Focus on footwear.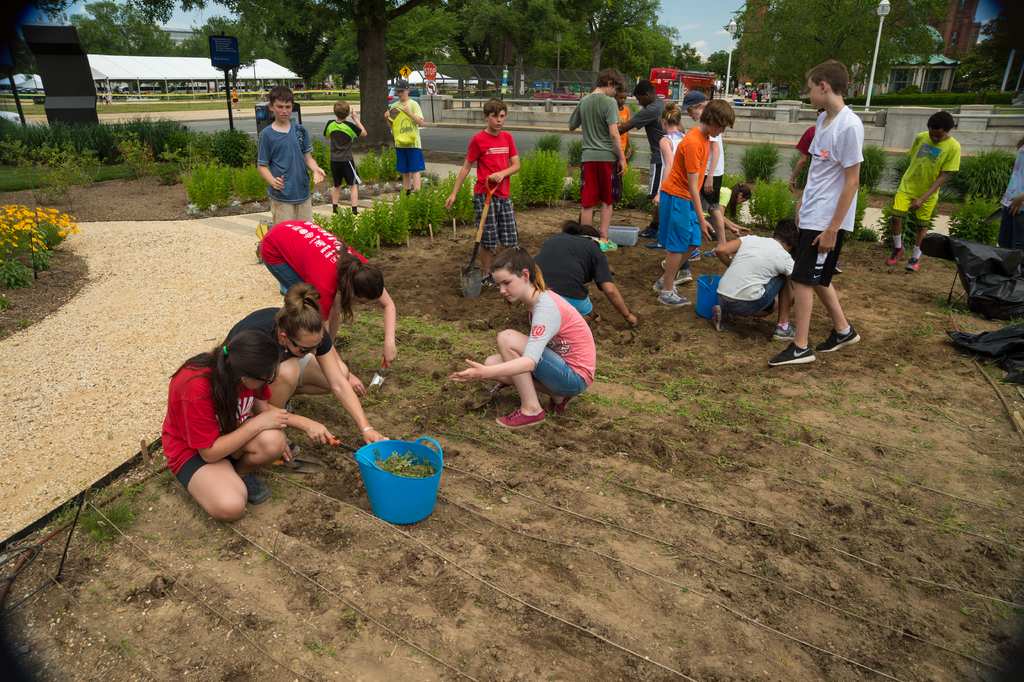
Focused at pyautogui.locateOnScreen(886, 245, 904, 266).
